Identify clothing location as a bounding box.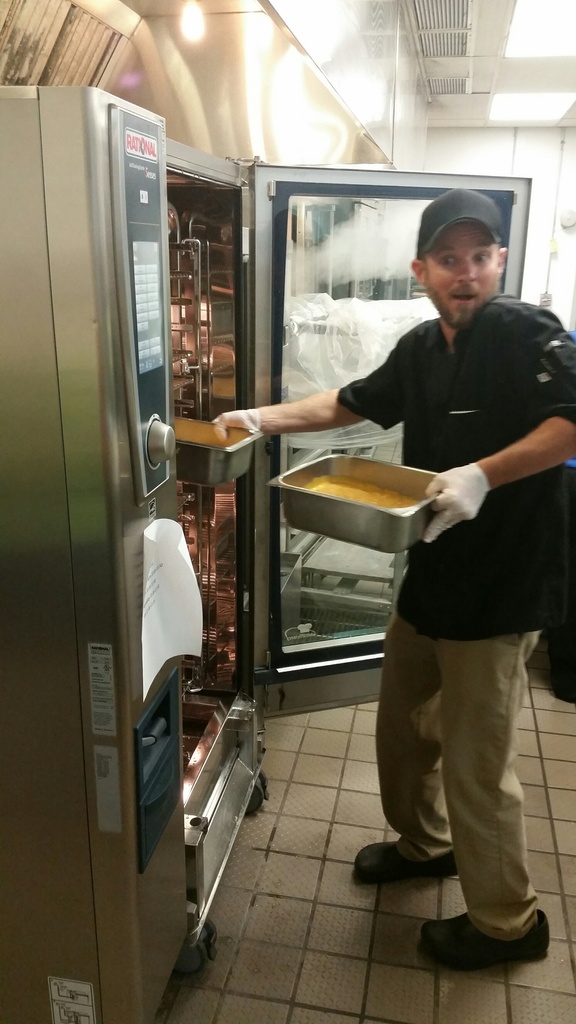
rect(339, 243, 564, 911).
